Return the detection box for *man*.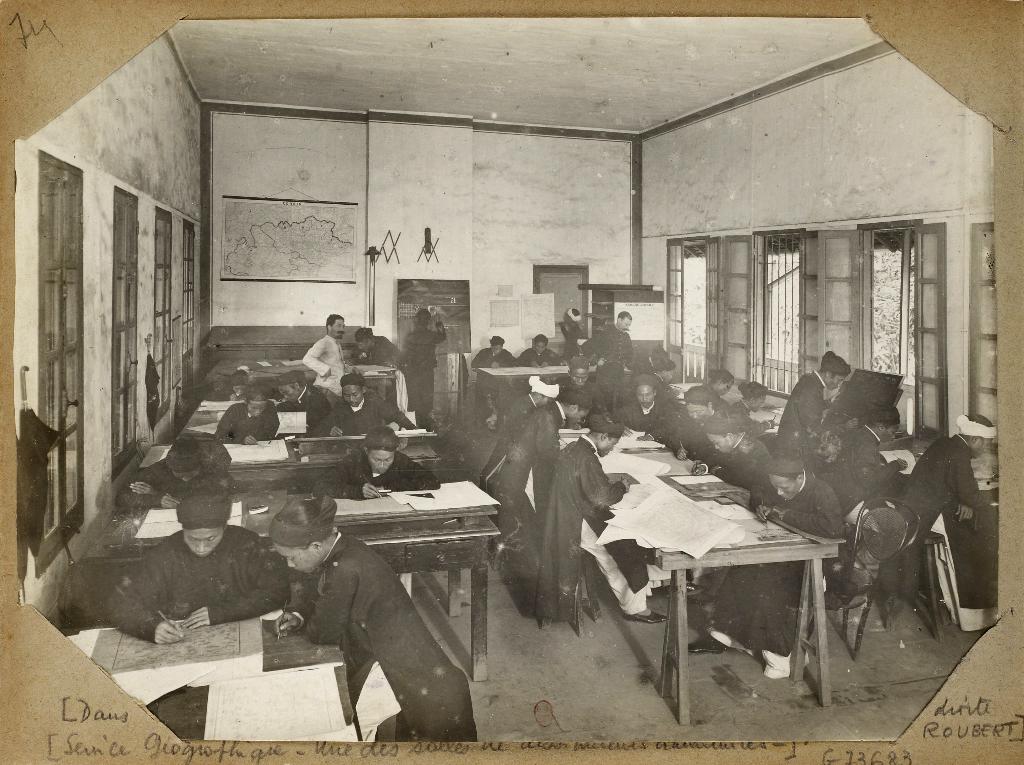
{"left": 348, "top": 327, "right": 412, "bottom": 380}.
